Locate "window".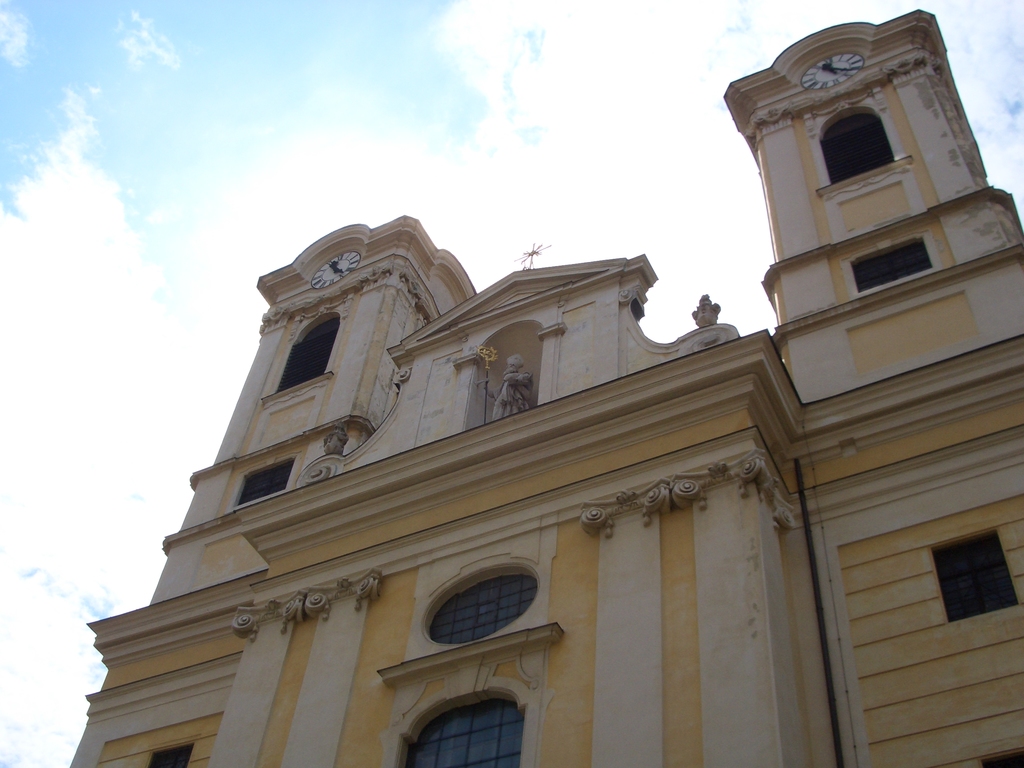
Bounding box: [403,691,524,767].
